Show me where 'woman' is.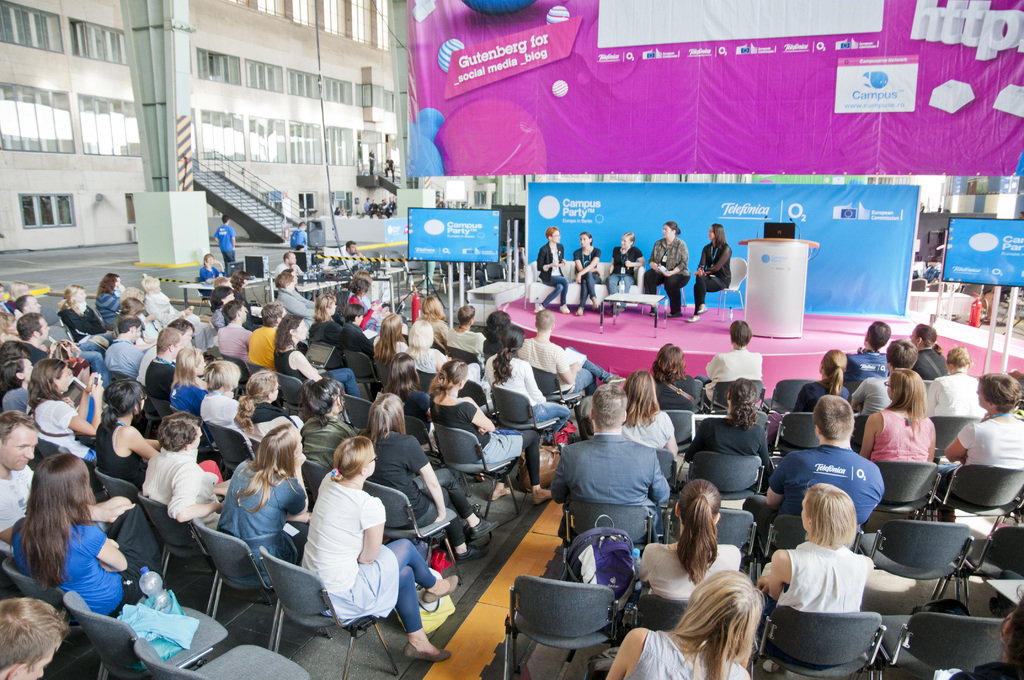
'woman' is at {"left": 169, "top": 346, "right": 209, "bottom": 413}.
